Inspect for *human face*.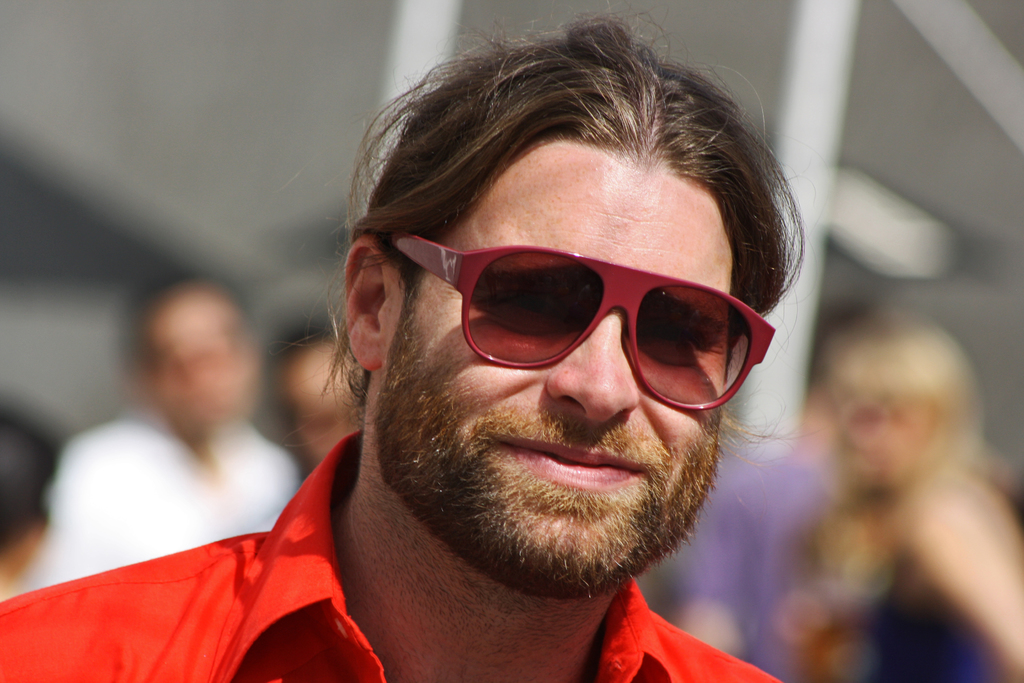
Inspection: x1=359 y1=128 x2=758 y2=499.
